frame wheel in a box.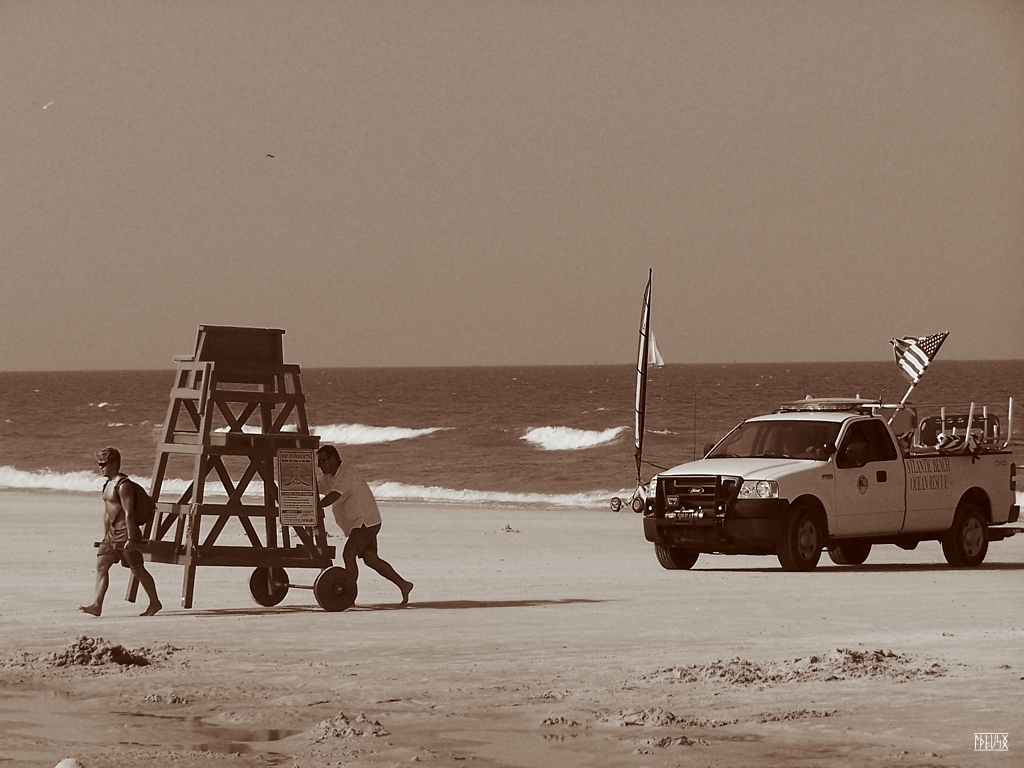
{"left": 773, "top": 505, "right": 824, "bottom": 574}.
